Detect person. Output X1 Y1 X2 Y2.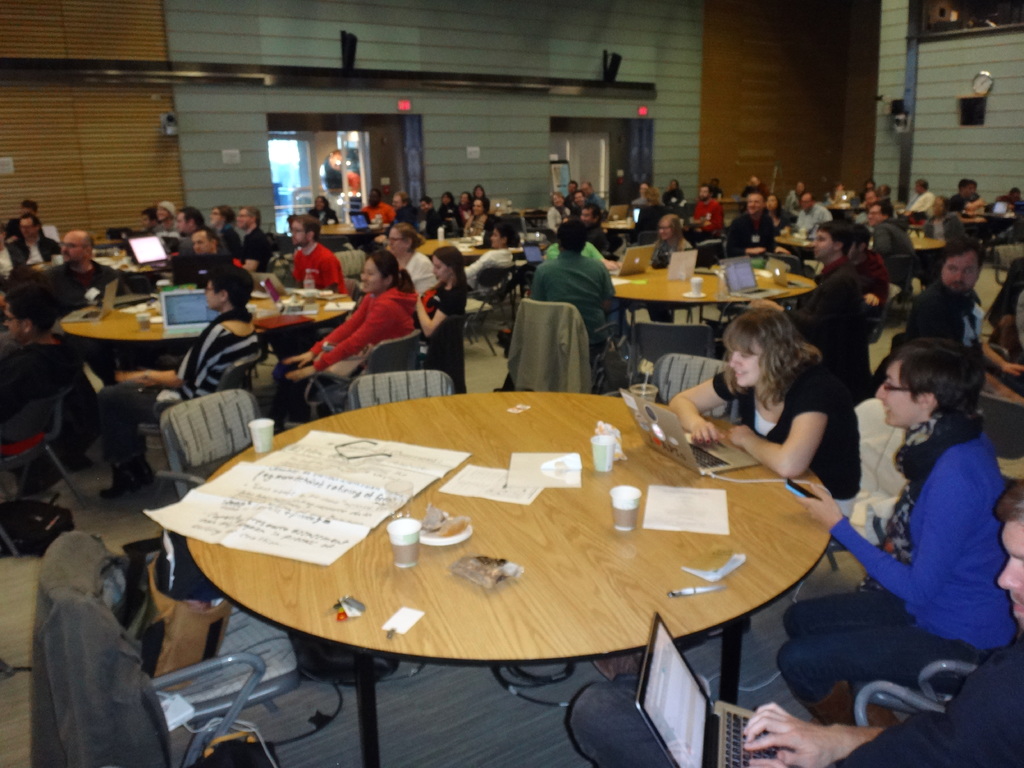
838 180 888 220.
